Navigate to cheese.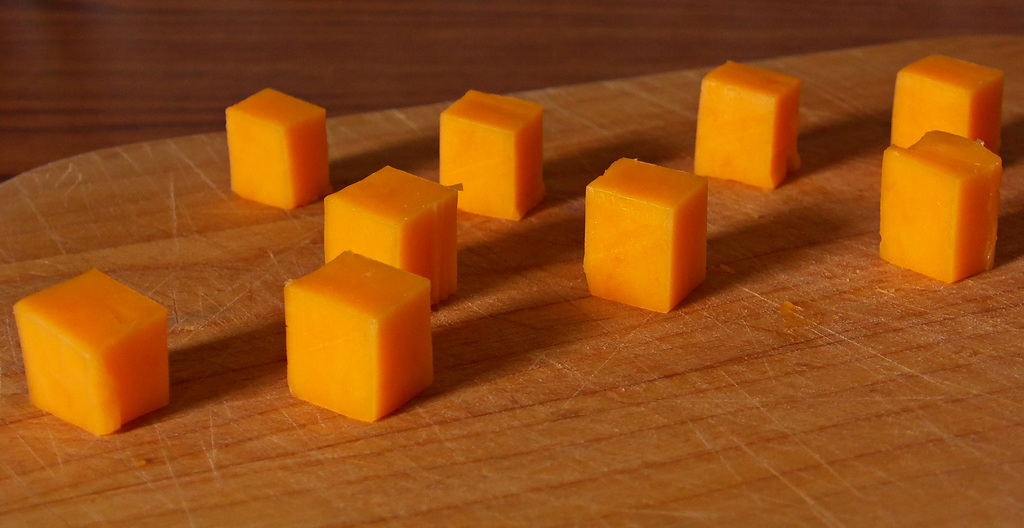
Navigation target: box(284, 250, 431, 427).
